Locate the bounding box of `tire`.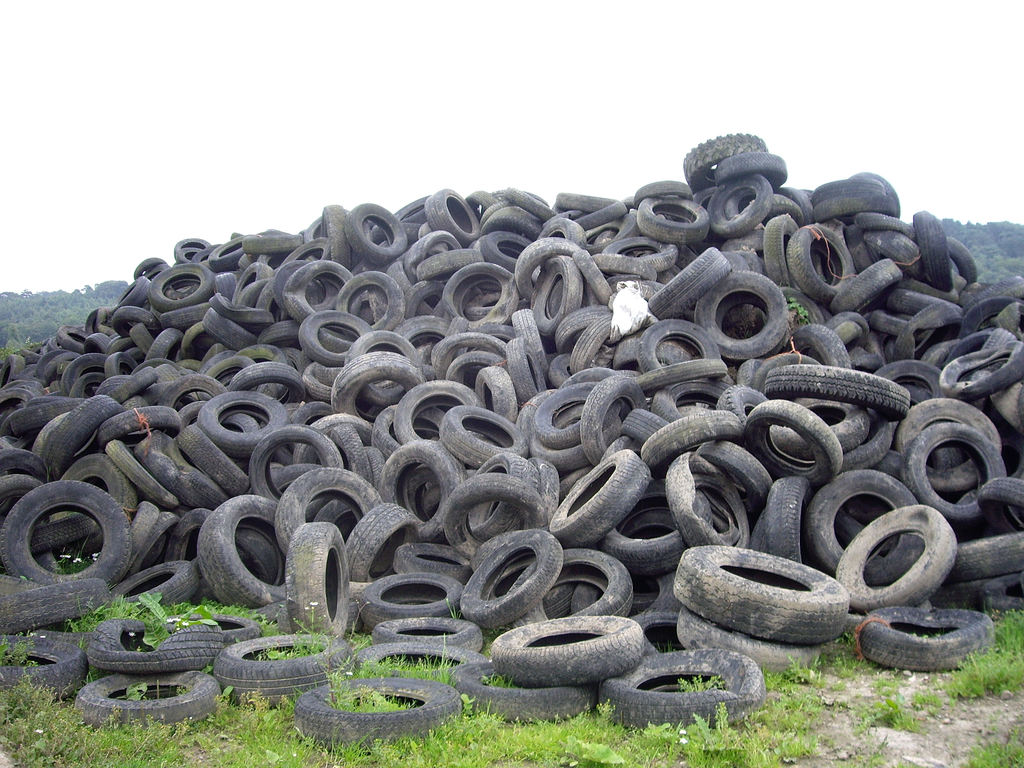
Bounding box: {"x1": 469, "y1": 528, "x2": 527, "y2": 572}.
